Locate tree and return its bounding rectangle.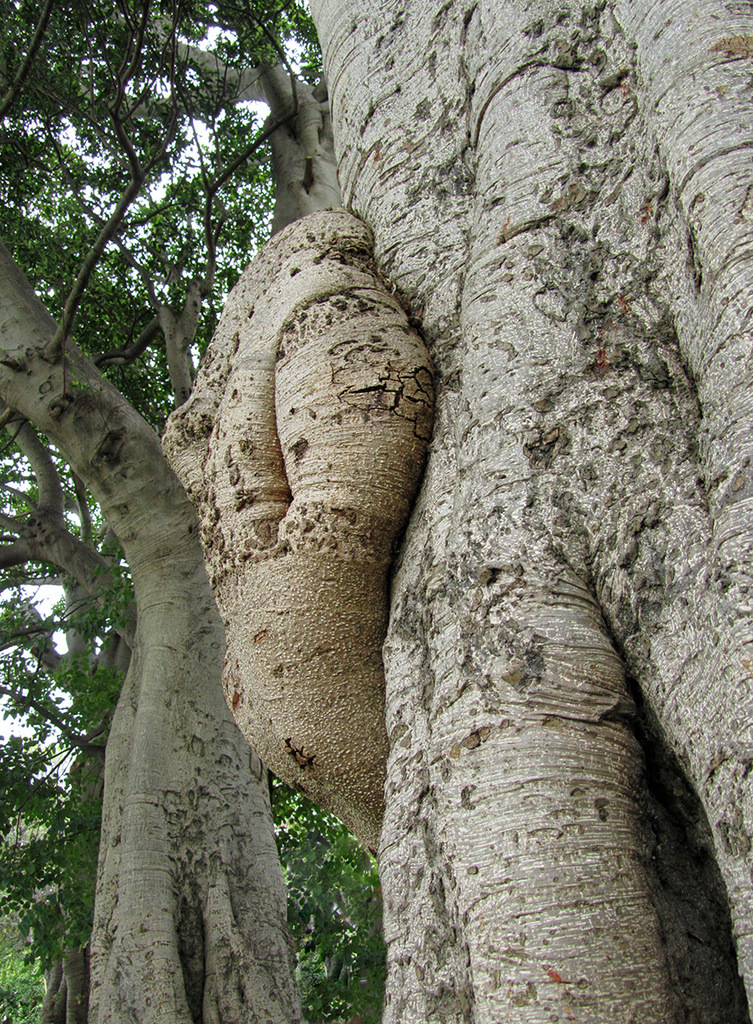
(0,0,385,1023).
